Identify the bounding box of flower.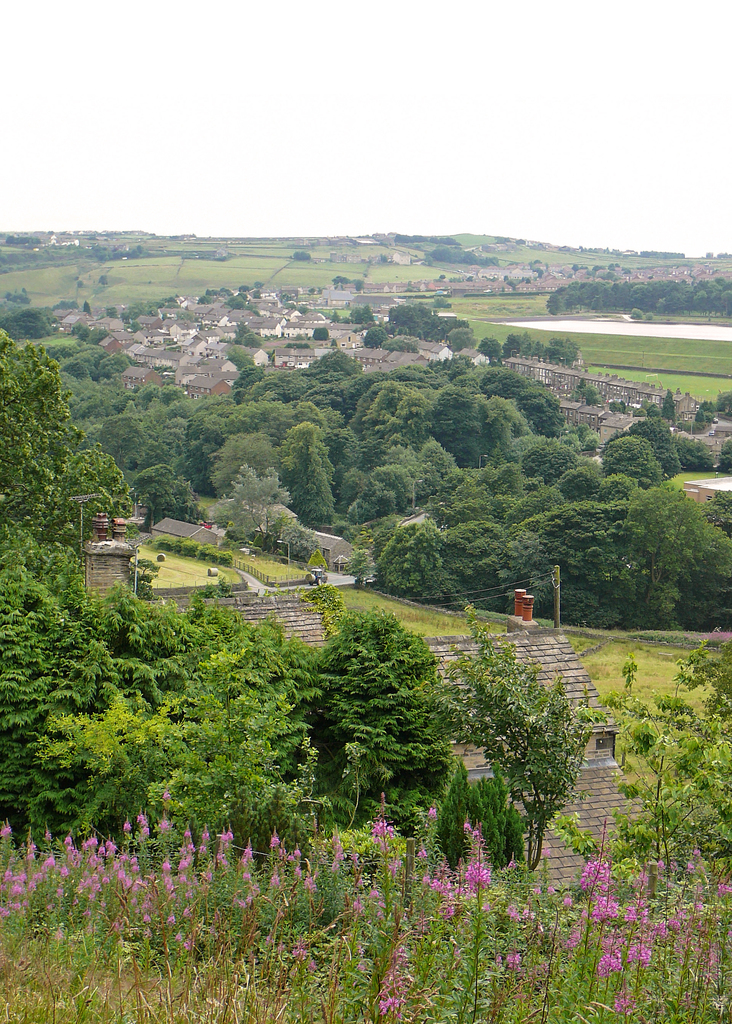
[466, 853, 487, 890].
